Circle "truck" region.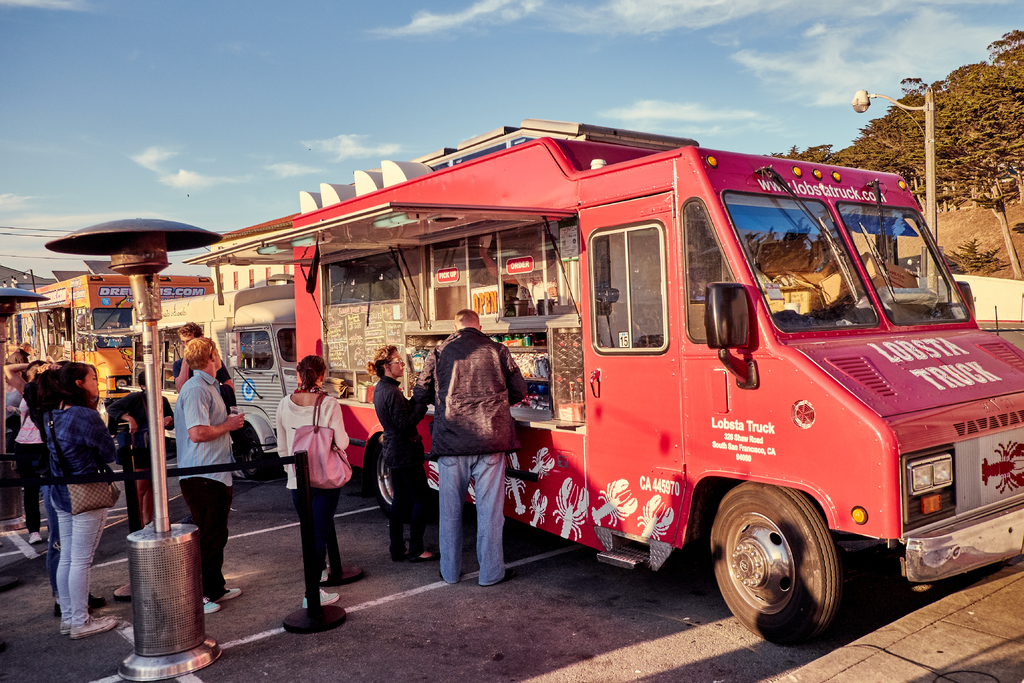
Region: bbox=[155, 126, 1023, 647].
